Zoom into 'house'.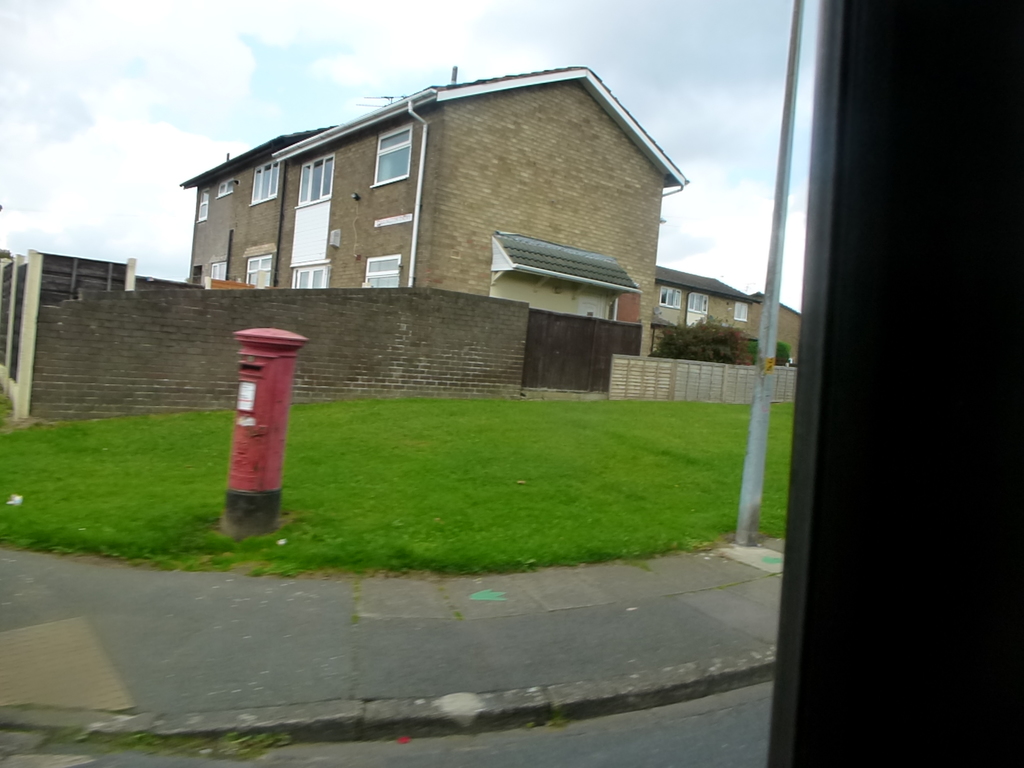
Zoom target: bbox=(653, 267, 756, 340).
